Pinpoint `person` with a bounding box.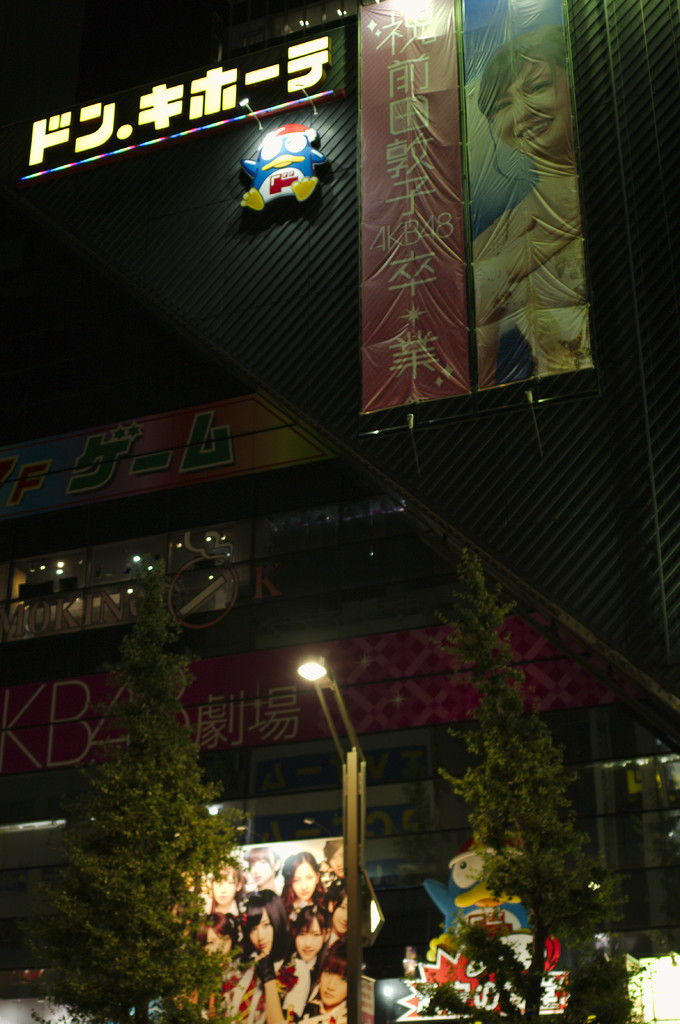
pyautogui.locateOnScreen(470, 35, 601, 392).
